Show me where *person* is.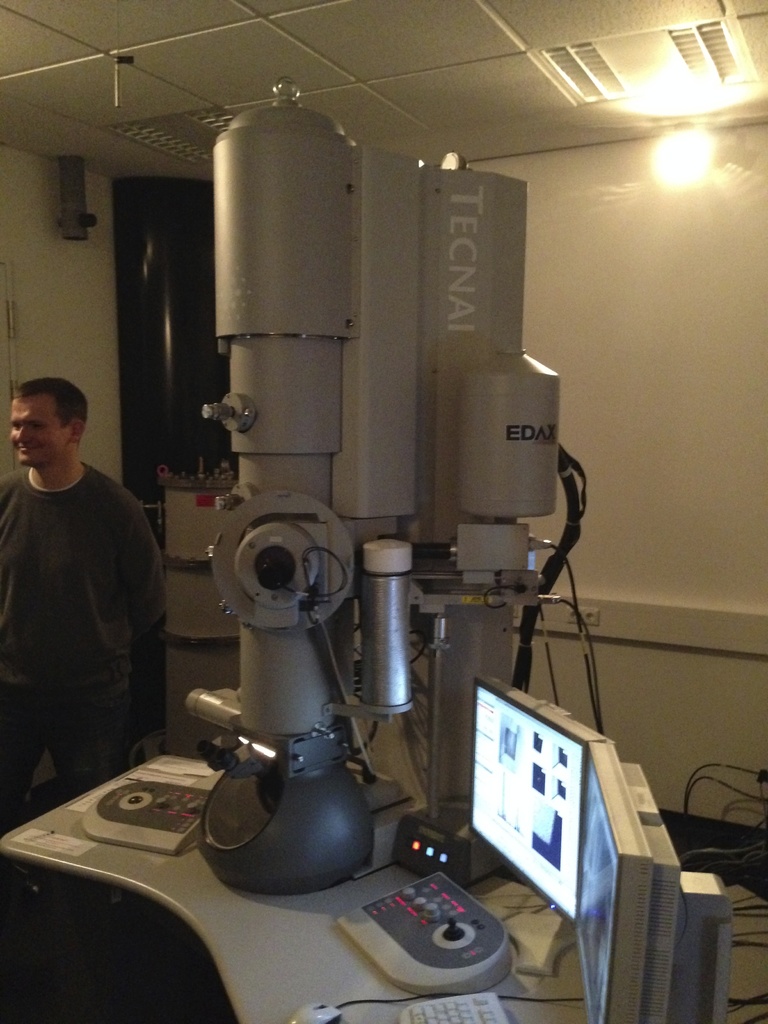
*person* is at [x1=0, y1=369, x2=168, y2=812].
